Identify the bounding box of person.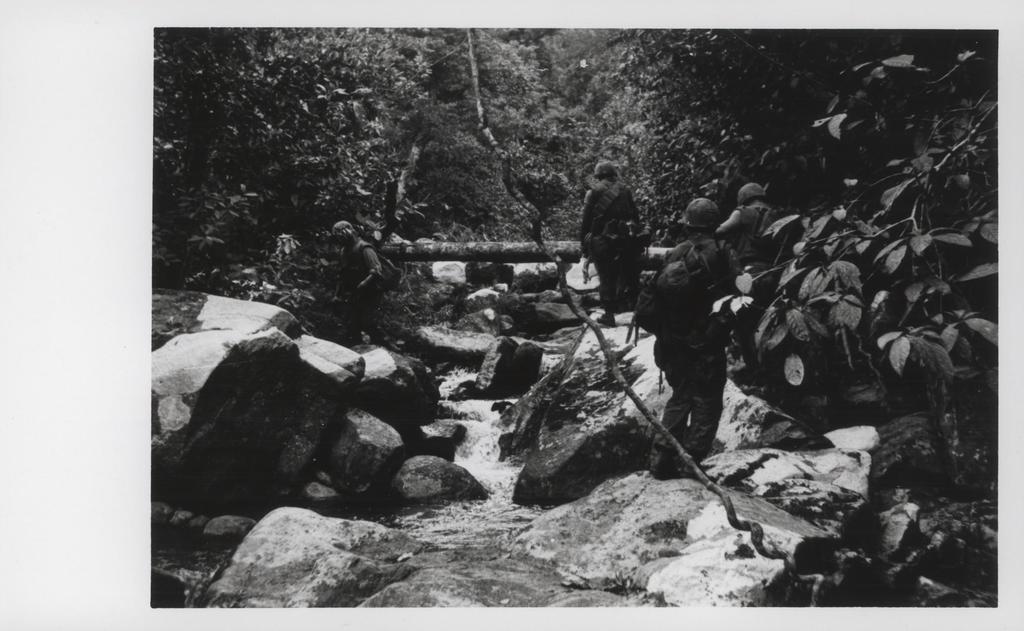
locate(337, 218, 401, 348).
